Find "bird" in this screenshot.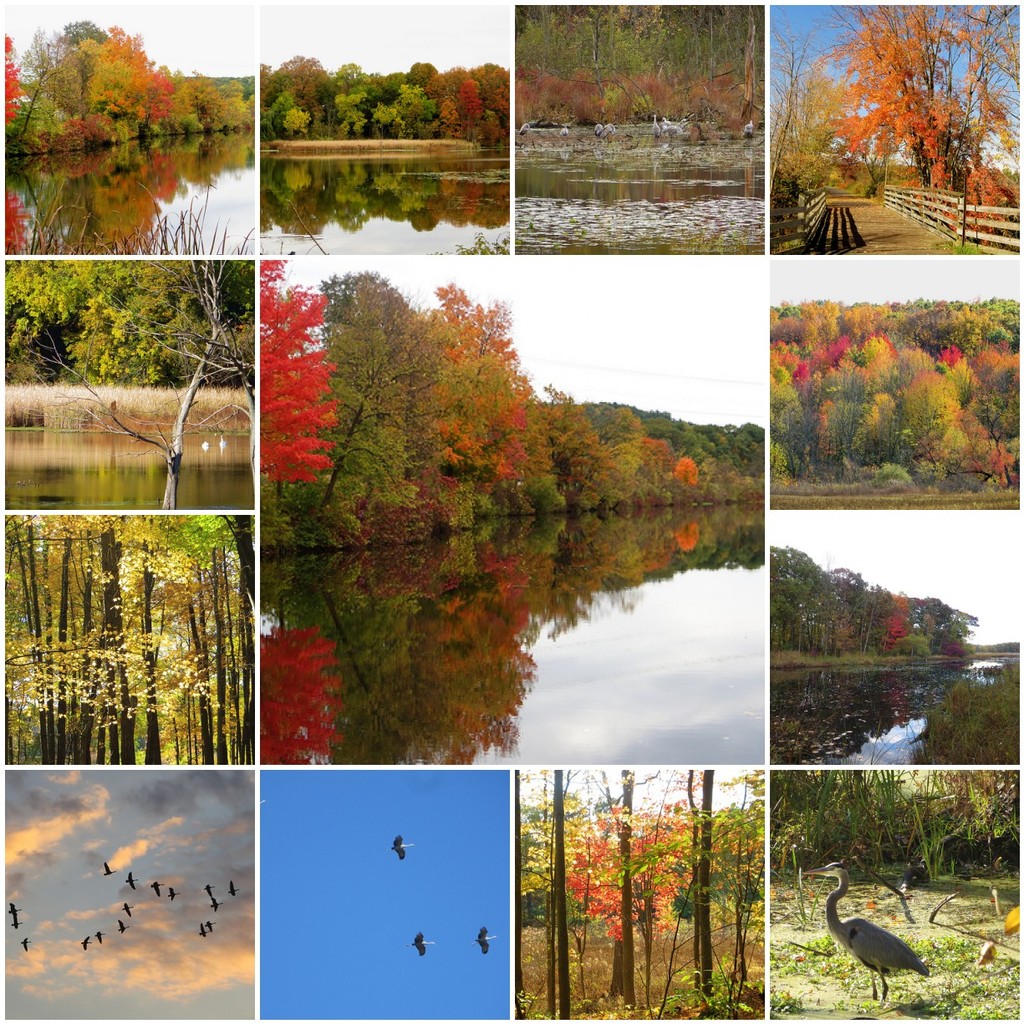
The bounding box for "bird" is {"left": 405, "top": 933, "right": 441, "bottom": 959}.
